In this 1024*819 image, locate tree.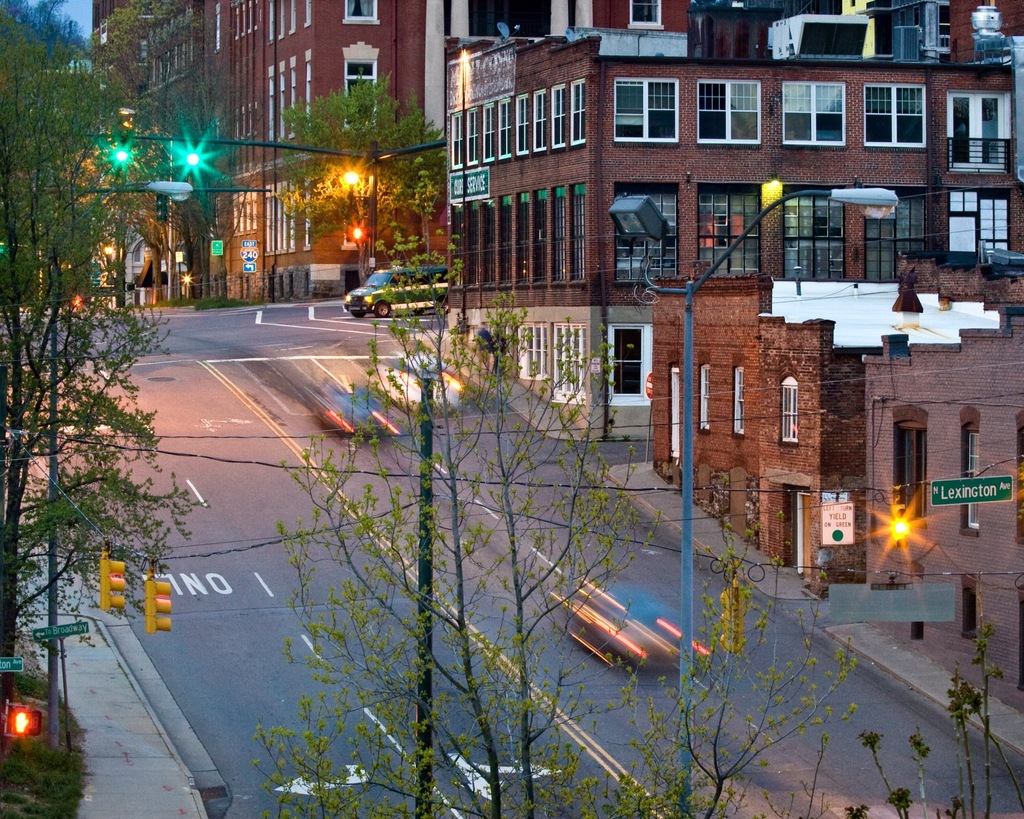
Bounding box: [268,71,452,304].
